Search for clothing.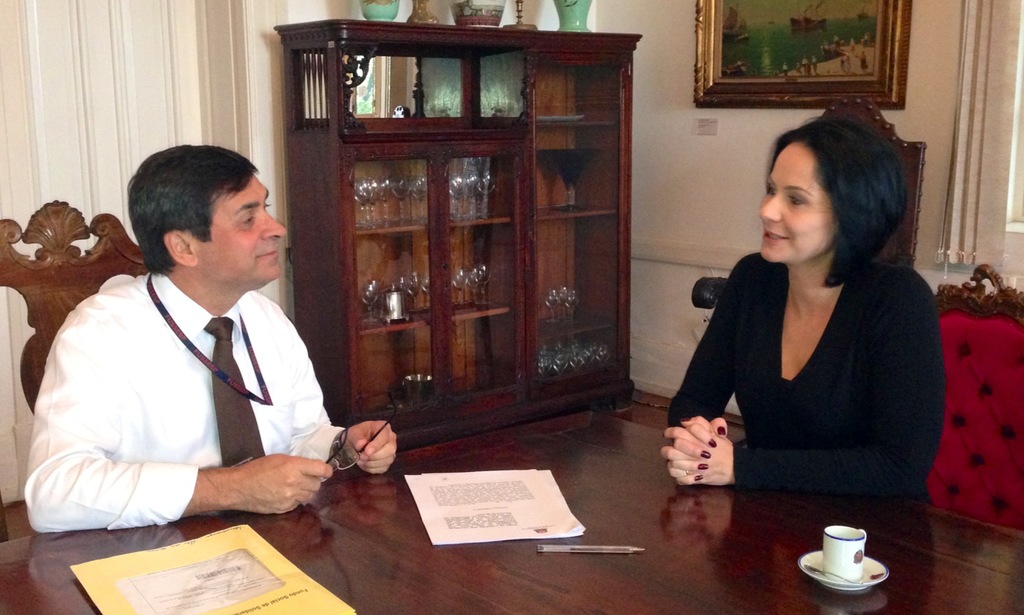
Found at [left=668, top=267, right=959, bottom=495].
